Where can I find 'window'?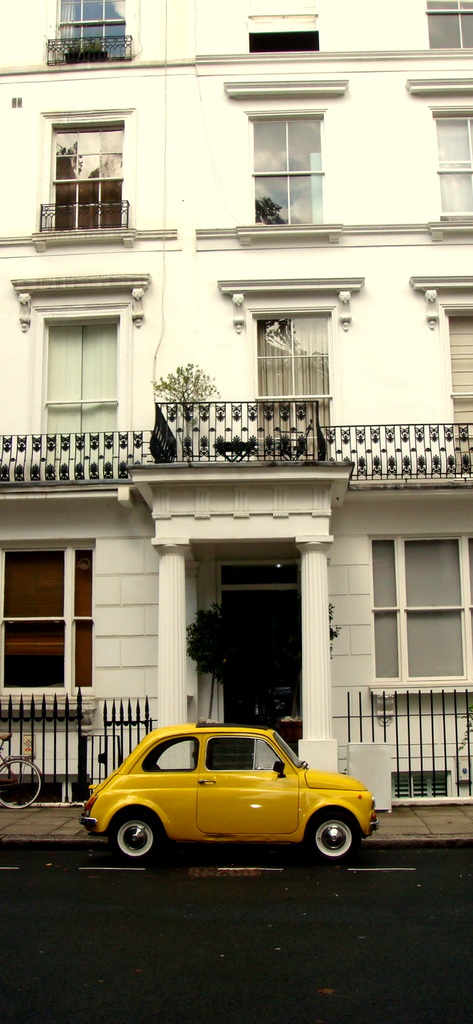
You can find it at bbox(431, 0, 472, 54).
